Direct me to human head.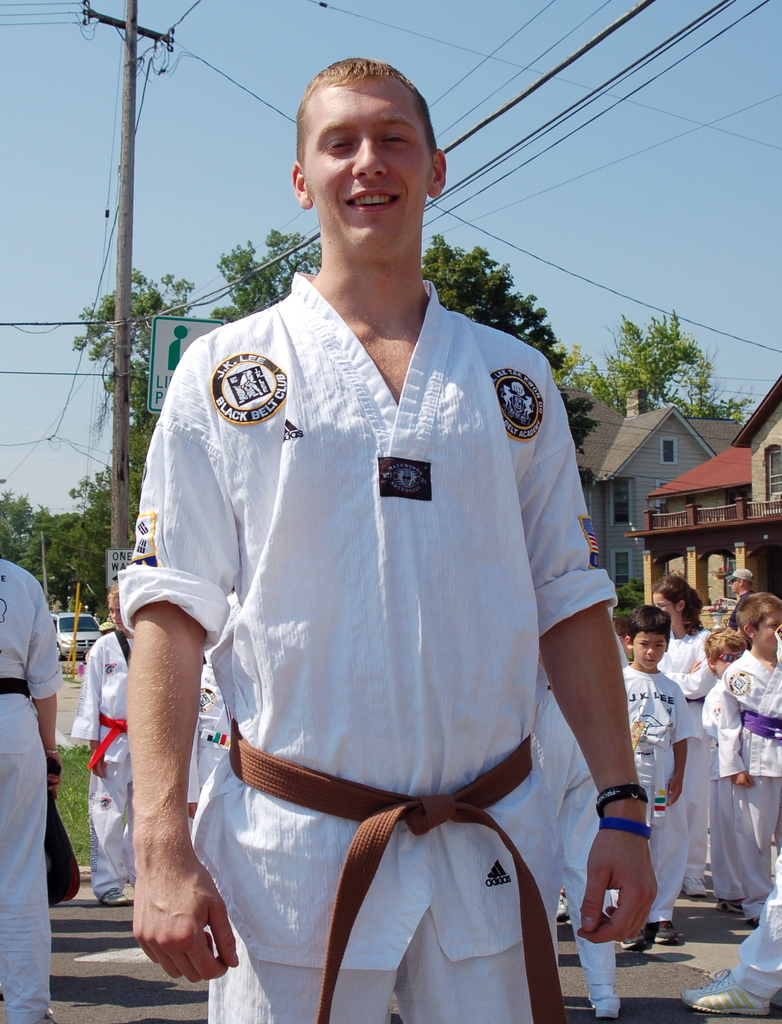
Direction: [625, 602, 671, 669].
